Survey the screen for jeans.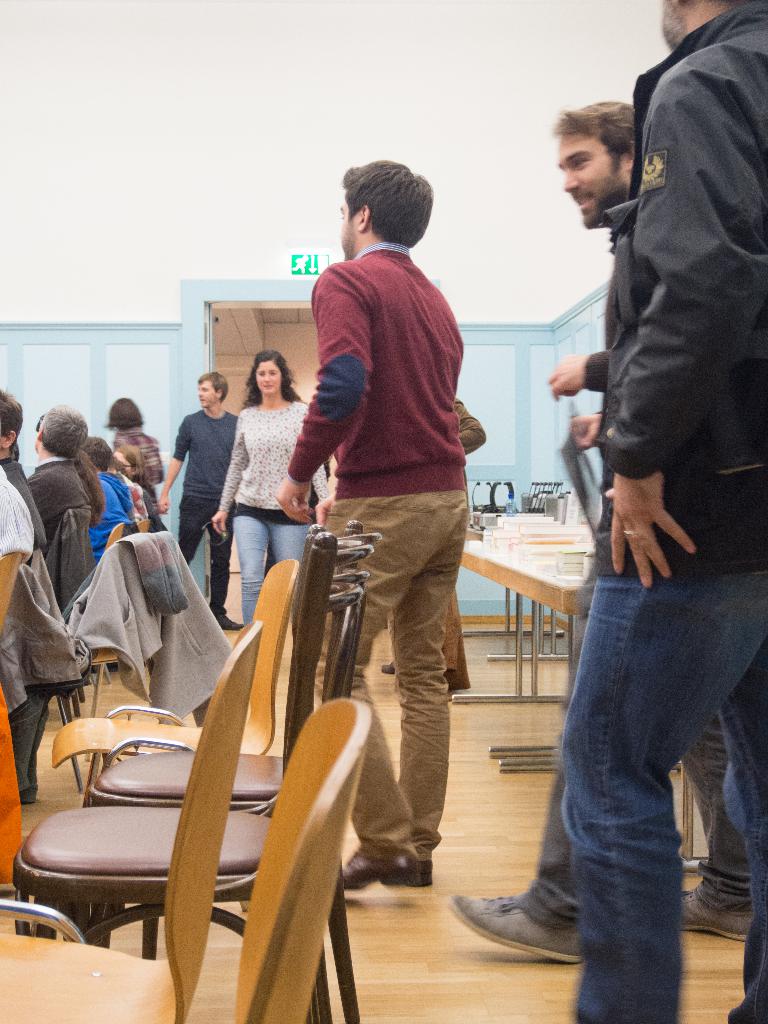
Survey found: [left=515, top=566, right=758, bottom=934].
